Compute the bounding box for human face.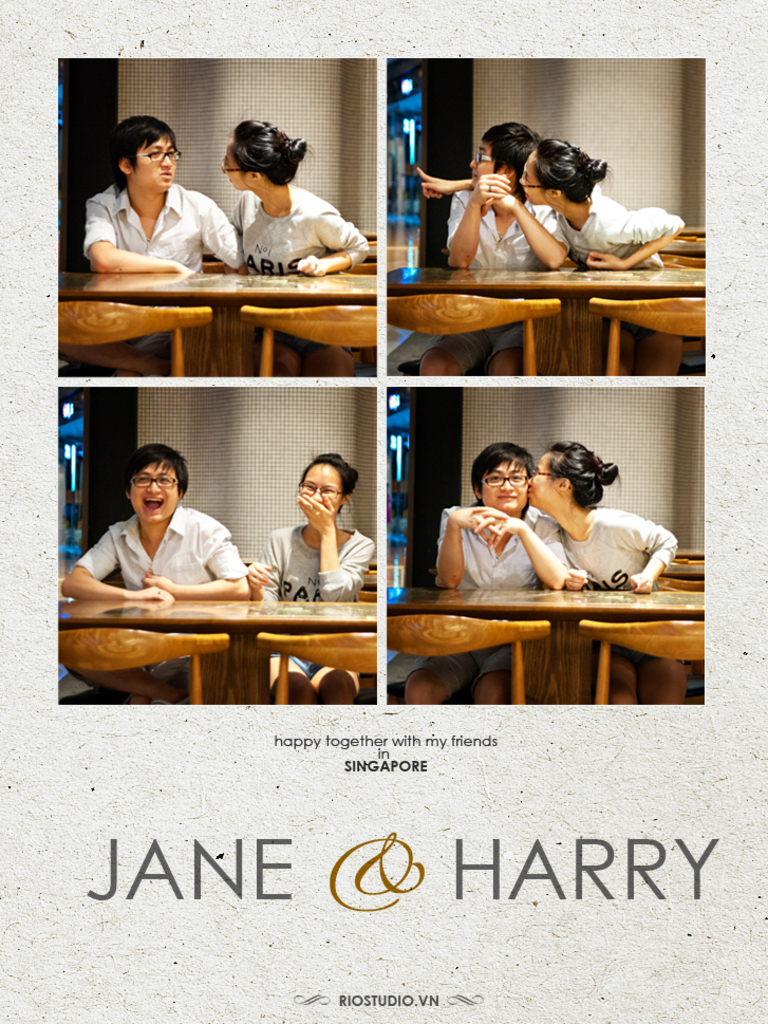
[519, 154, 540, 203].
